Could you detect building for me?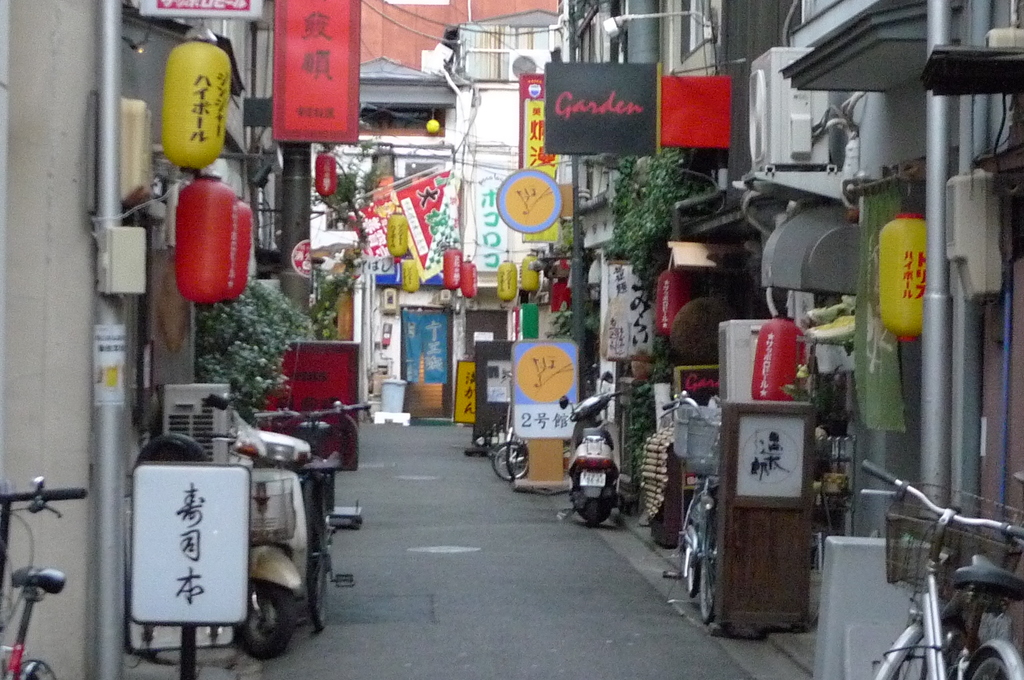
Detection result: 0/0/1023/676.
